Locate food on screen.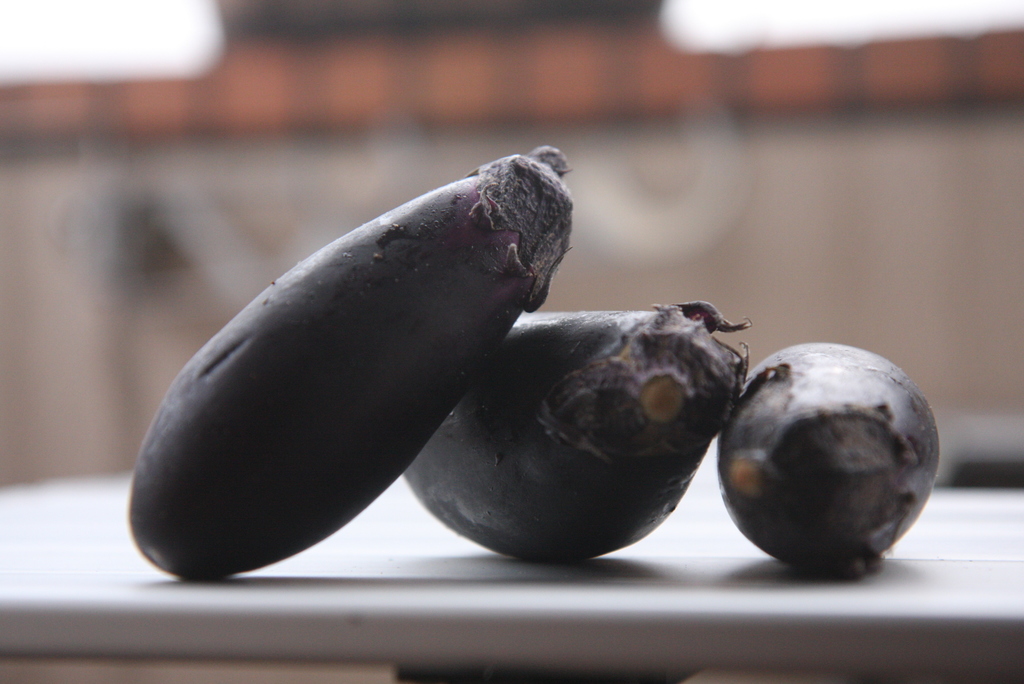
On screen at BBox(712, 339, 930, 577).
